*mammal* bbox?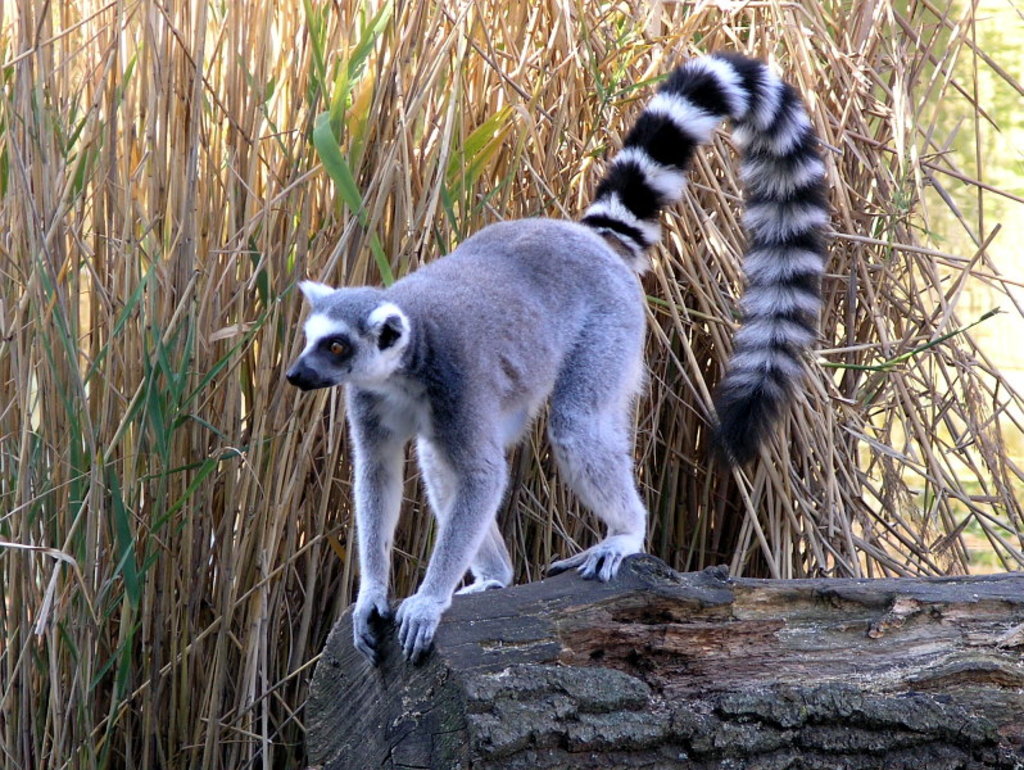
bbox=(320, 77, 725, 656)
